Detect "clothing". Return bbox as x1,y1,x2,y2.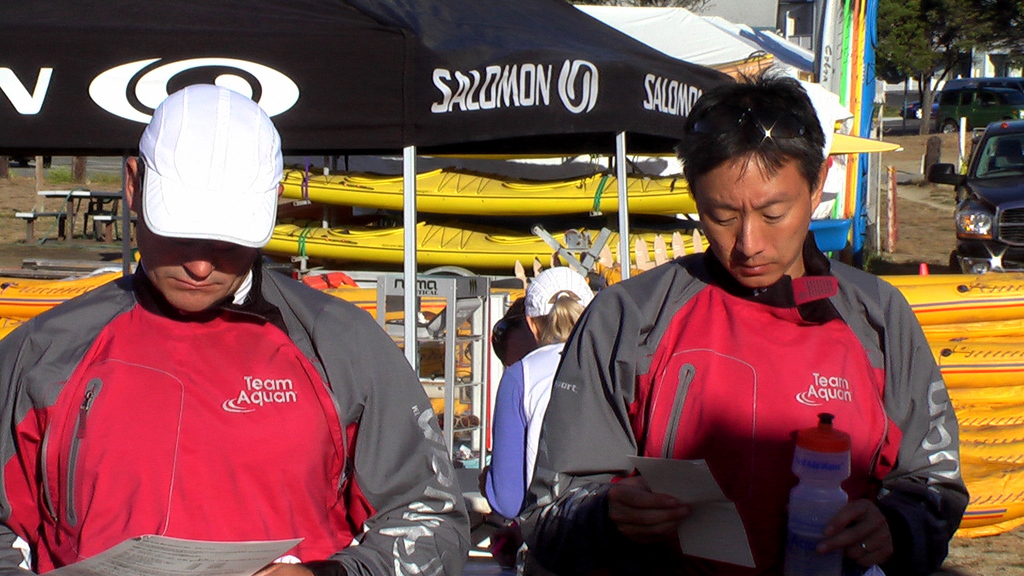
474,332,582,532.
